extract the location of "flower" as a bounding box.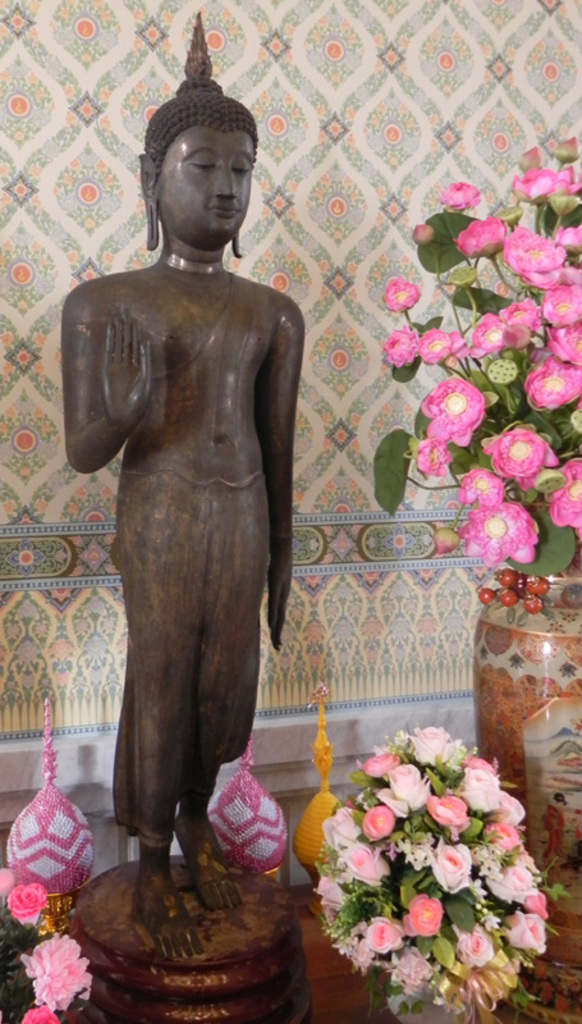
box(437, 174, 480, 210).
